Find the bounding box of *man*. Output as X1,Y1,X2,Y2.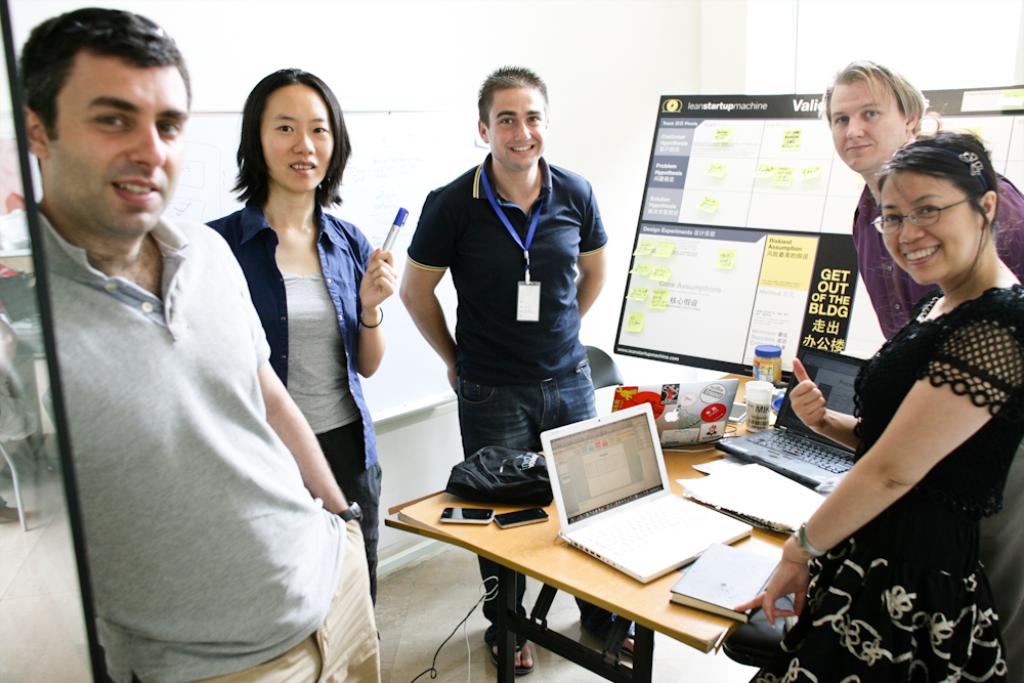
0,7,379,682.
